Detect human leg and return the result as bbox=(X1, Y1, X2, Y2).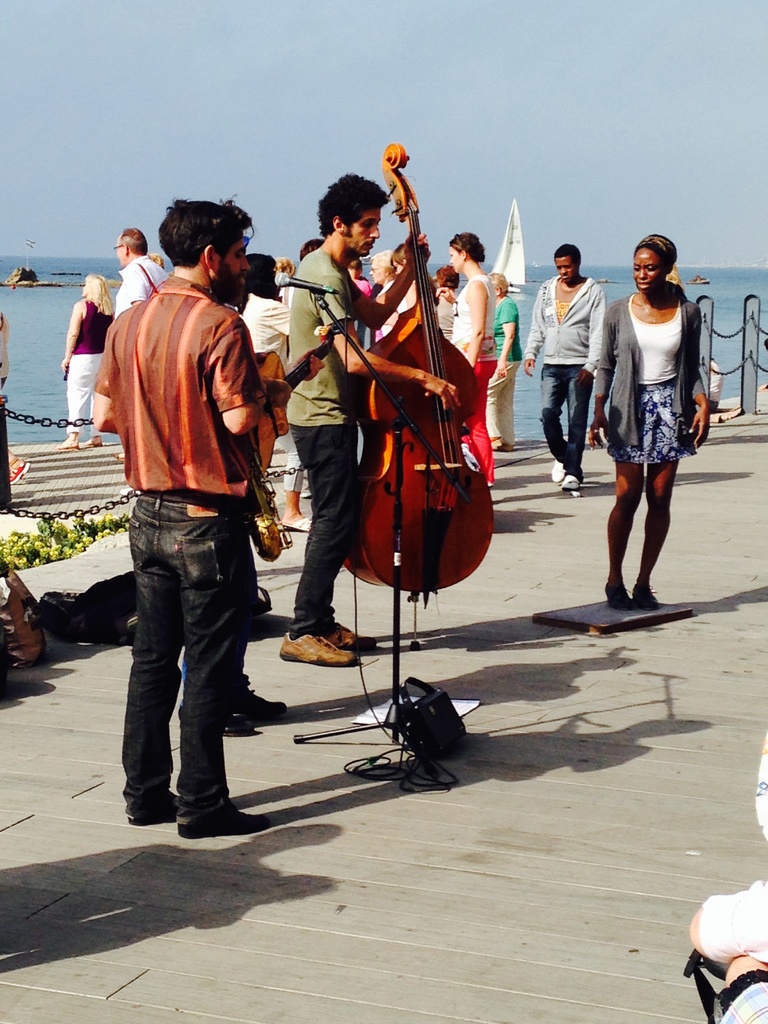
bbox=(537, 360, 566, 454).
